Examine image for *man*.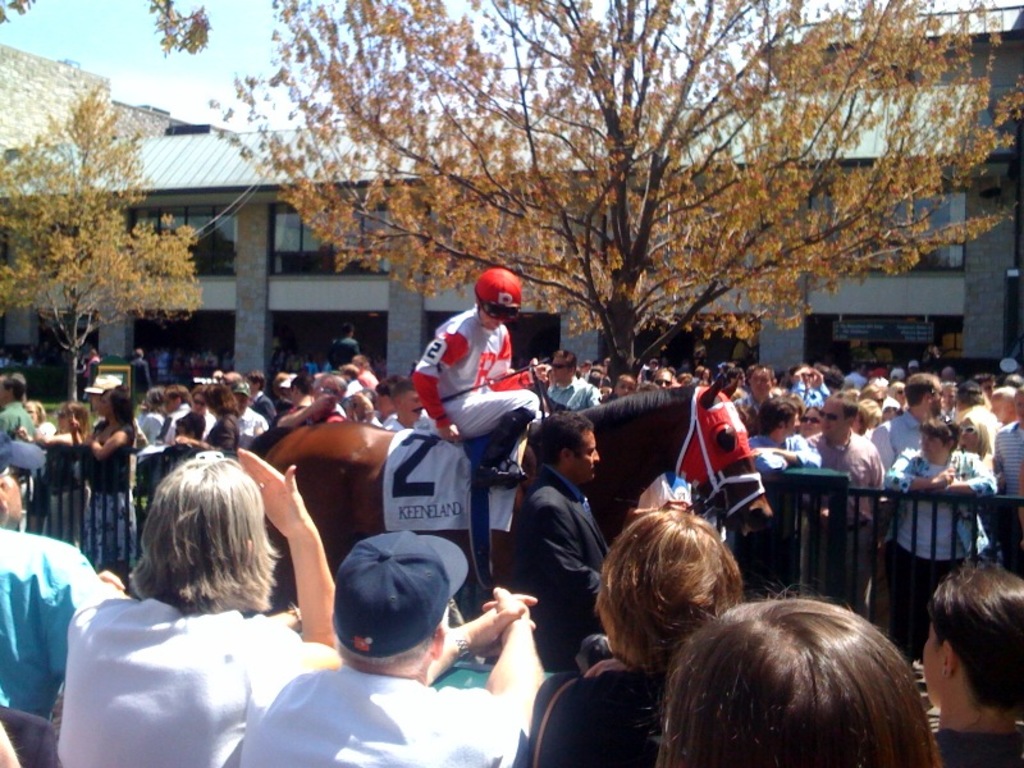
Examination result: 797, 388, 878, 625.
